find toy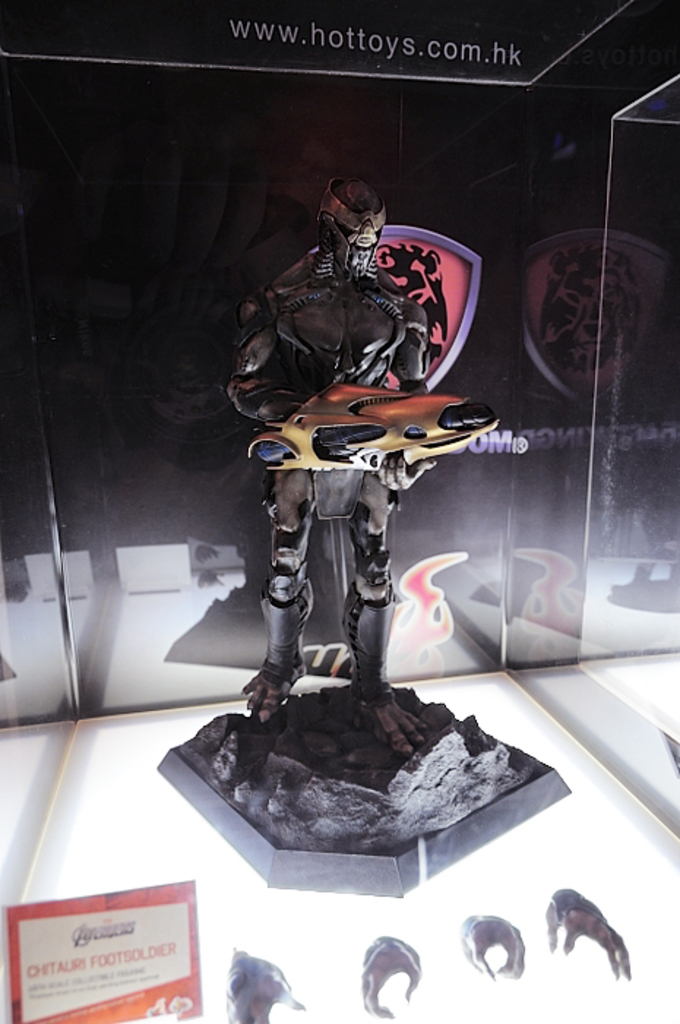
box=[212, 190, 522, 805]
